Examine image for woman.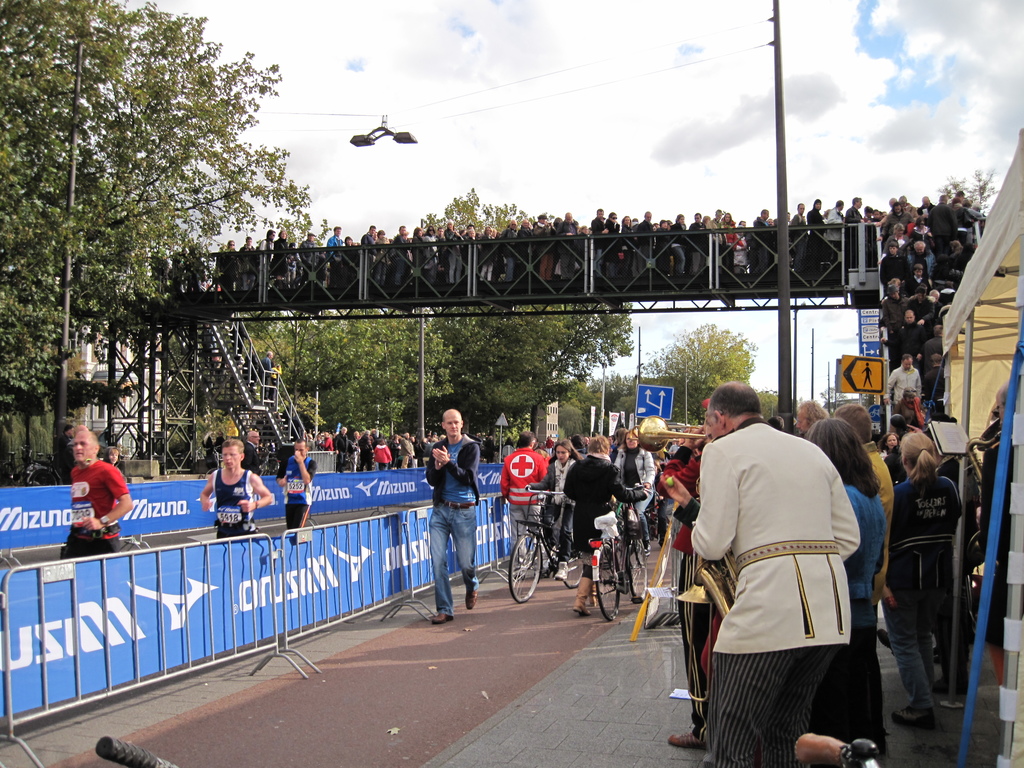
Examination result: bbox=(621, 217, 634, 275).
